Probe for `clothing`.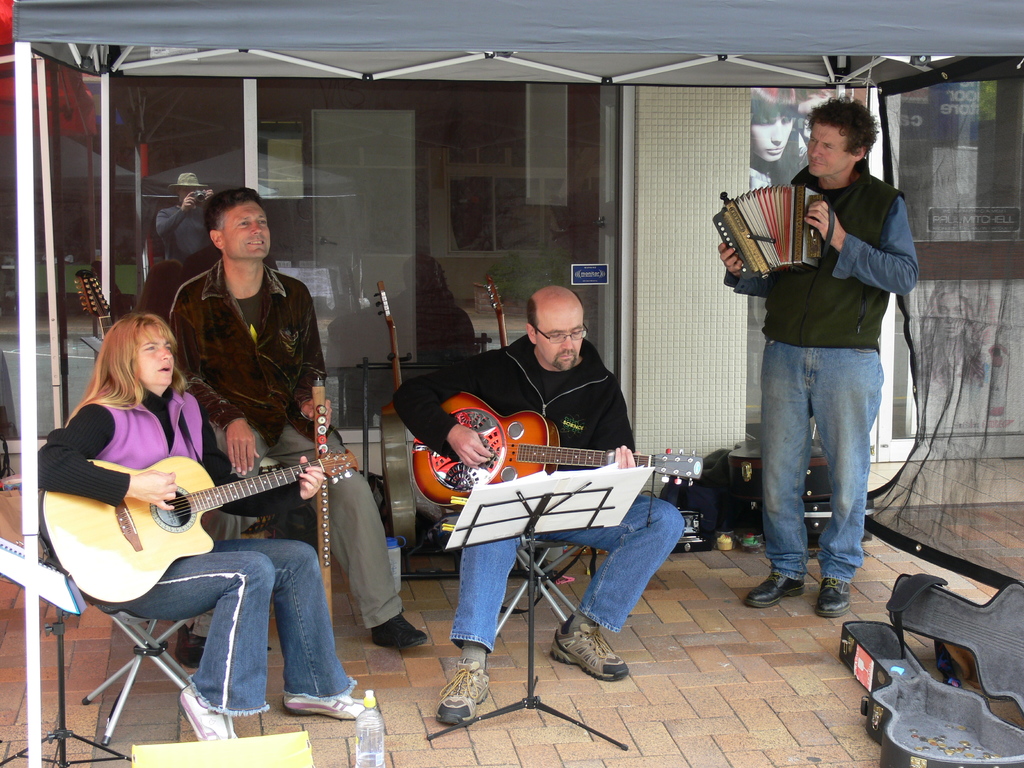
Probe result: region(153, 204, 215, 253).
